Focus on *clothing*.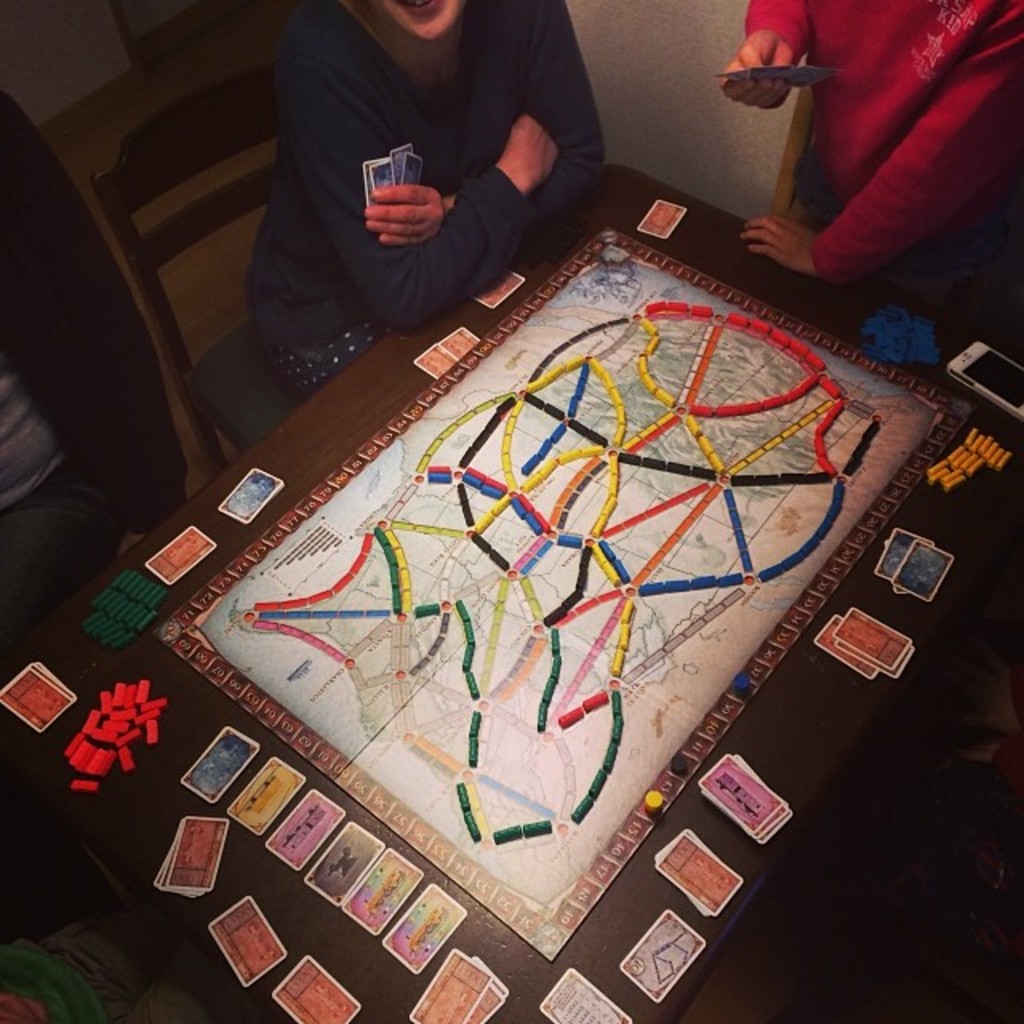
Focused at (742, 0, 1022, 309).
